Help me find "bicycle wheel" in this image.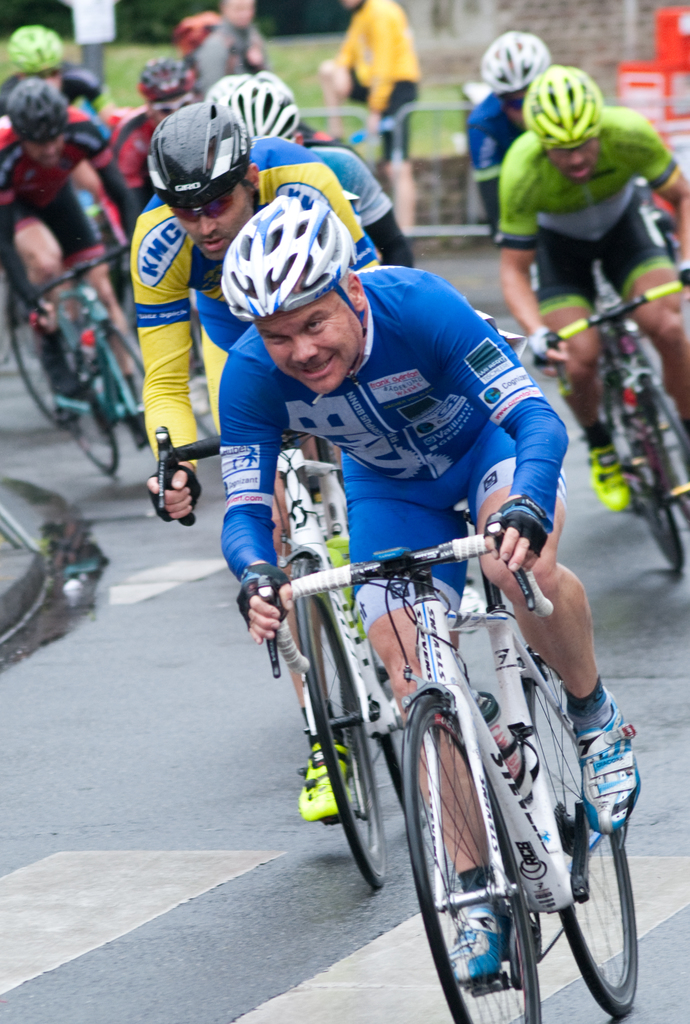
Found it: x1=50 y1=333 x2=124 y2=470.
